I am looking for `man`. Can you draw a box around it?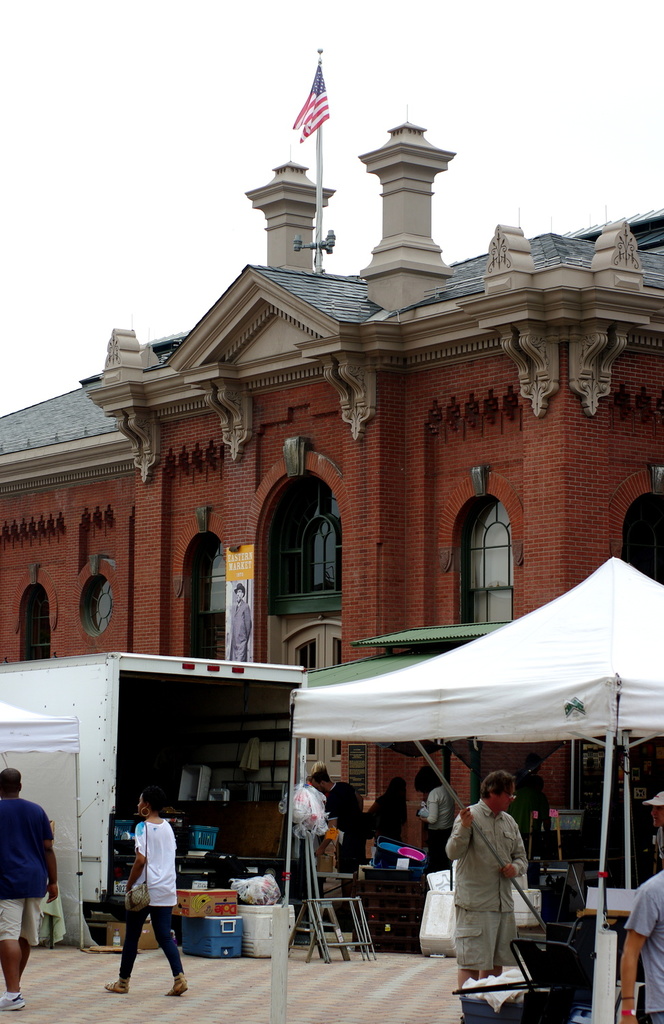
Sure, the bounding box is crop(0, 765, 57, 1006).
